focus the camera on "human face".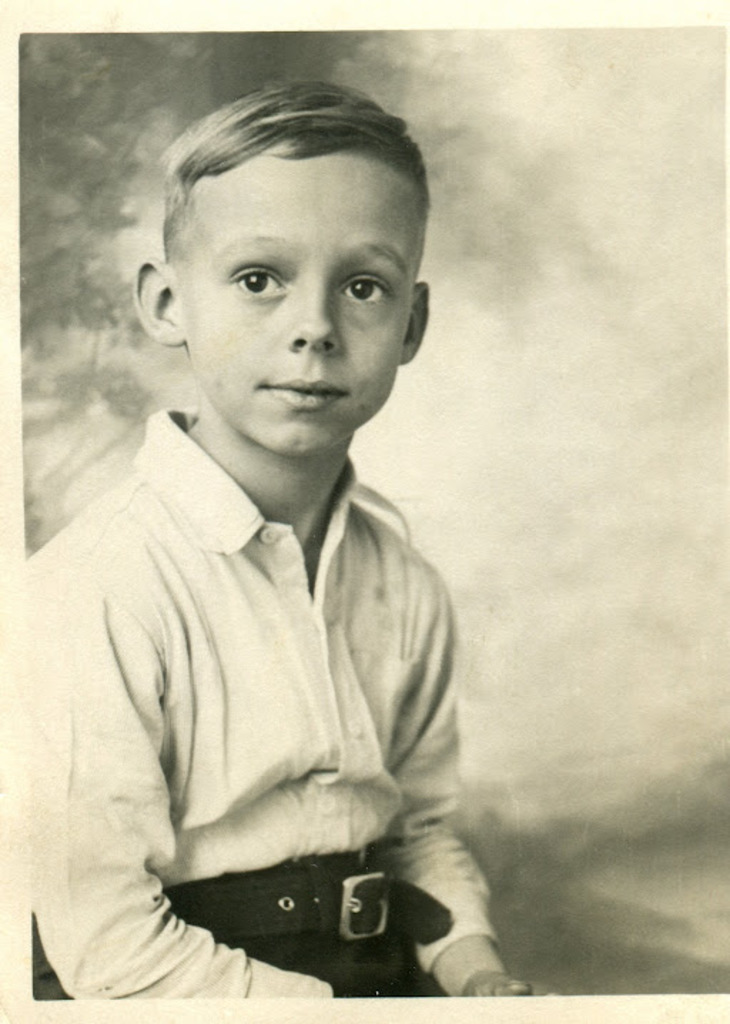
Focus region: (175,158,418,451).
